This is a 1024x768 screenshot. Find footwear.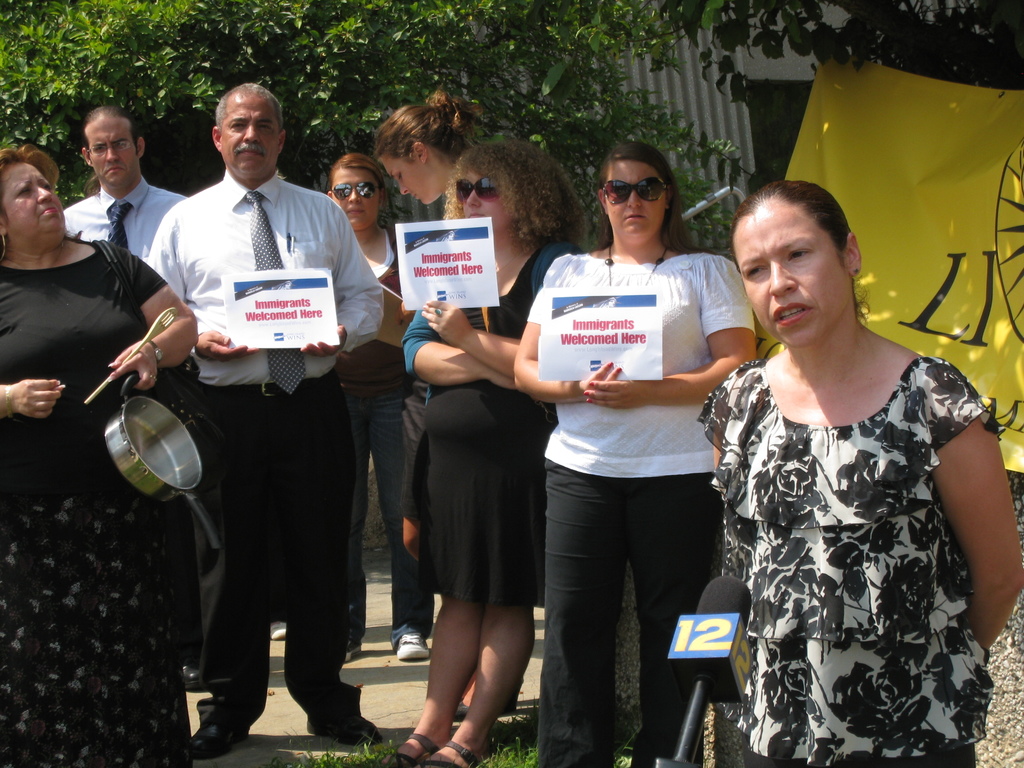
Bounding box: bbox=(269, 622, 289, 643).
